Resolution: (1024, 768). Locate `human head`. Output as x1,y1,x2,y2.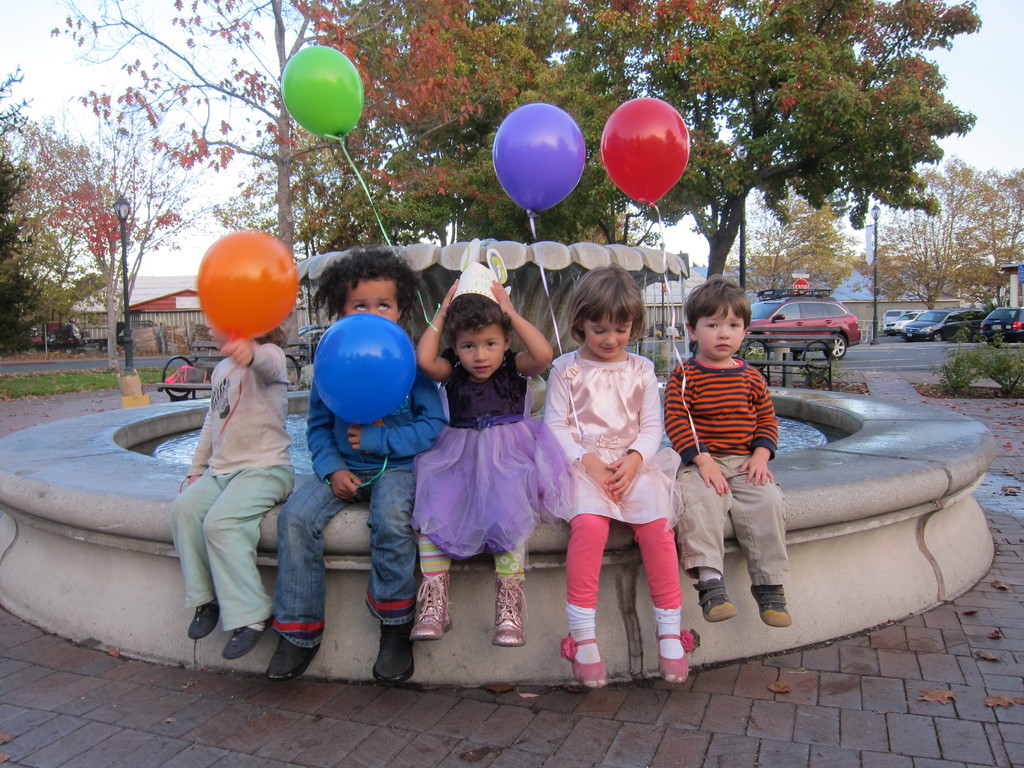
683,278,767,367.
